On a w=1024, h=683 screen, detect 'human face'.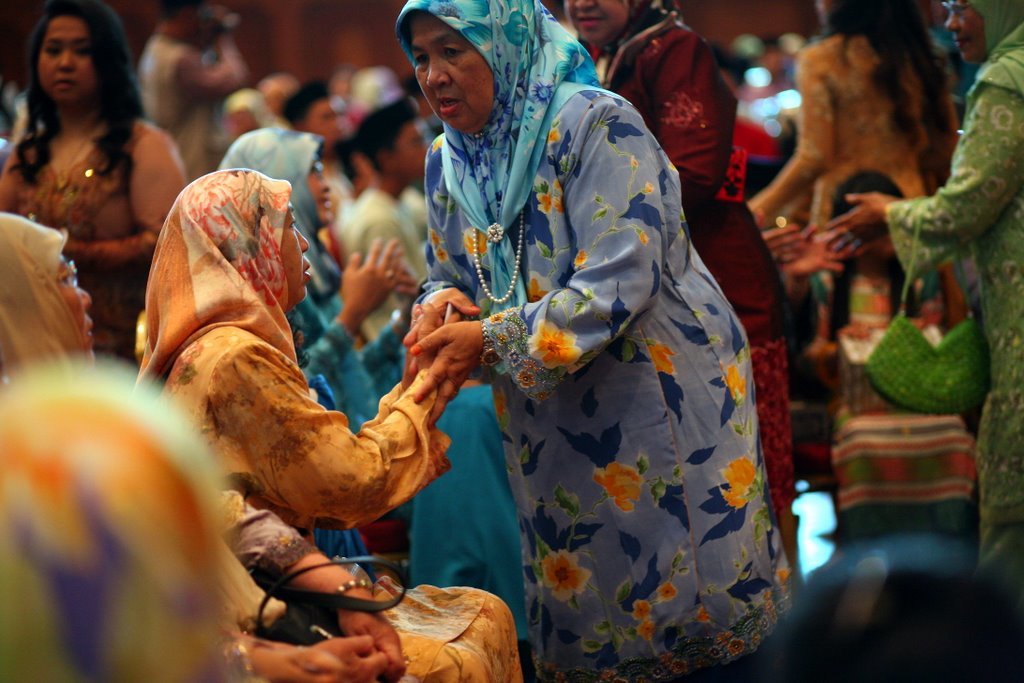
locate(394, 112, 434, 179).
